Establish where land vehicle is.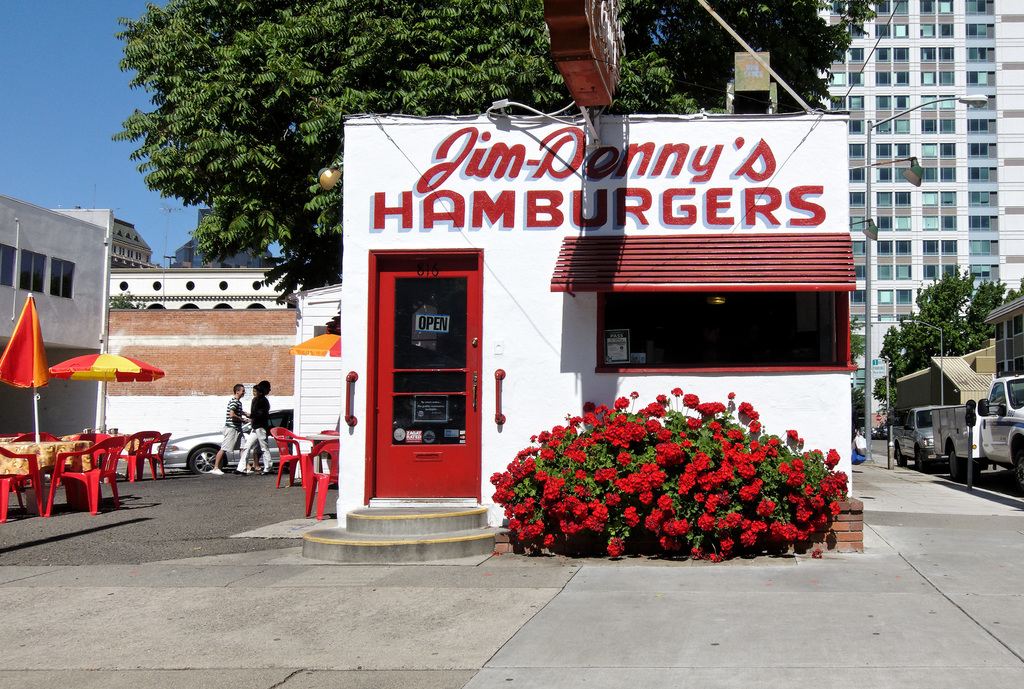
Established at select_region(891, 403, 948, 473).
